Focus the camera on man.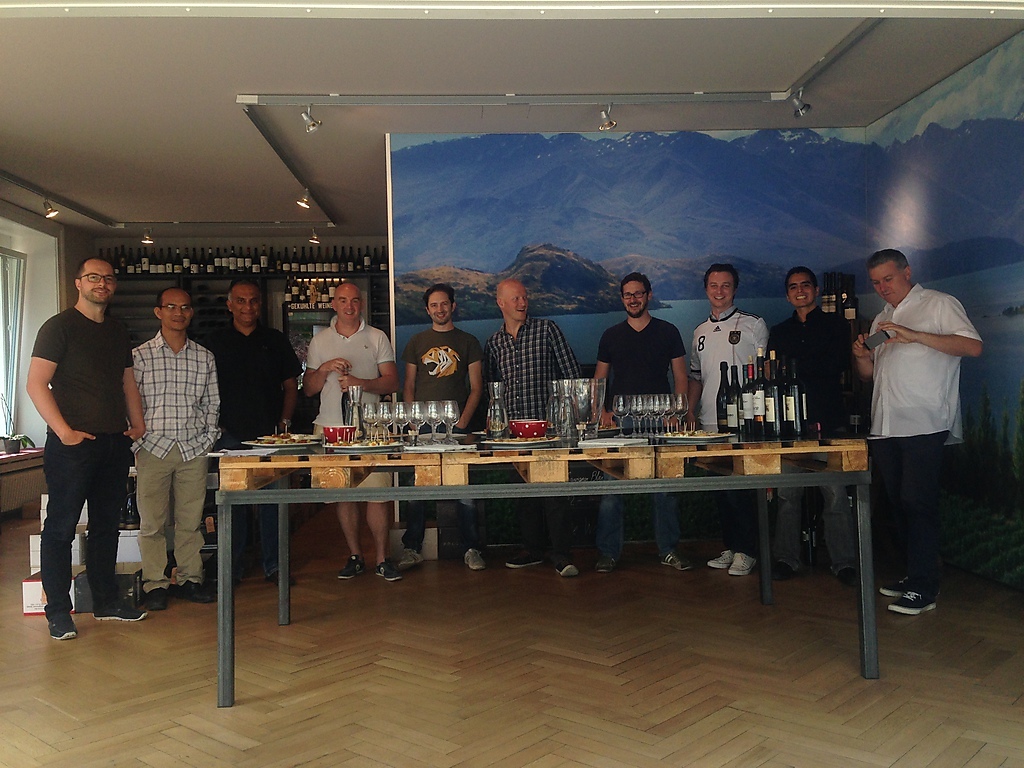
Focus region: locate(207, 278, 303, 590).
